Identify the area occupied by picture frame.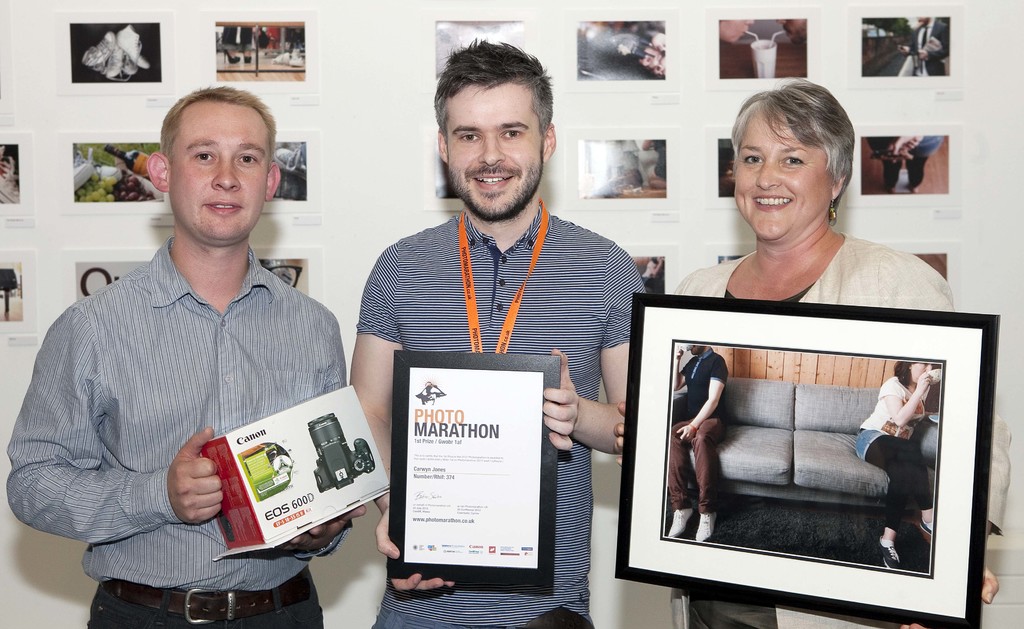
Area: box=[54, 131, 173, 214].
